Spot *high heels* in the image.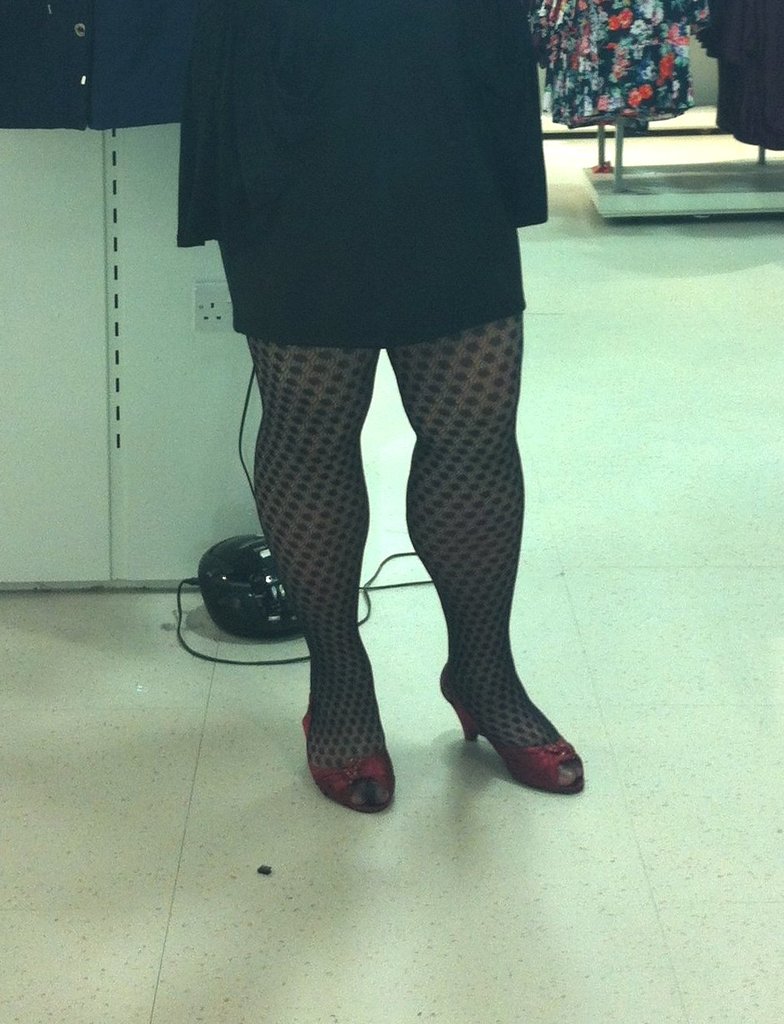
*high heels* found at bbox=[435, 665, 572, 789].
